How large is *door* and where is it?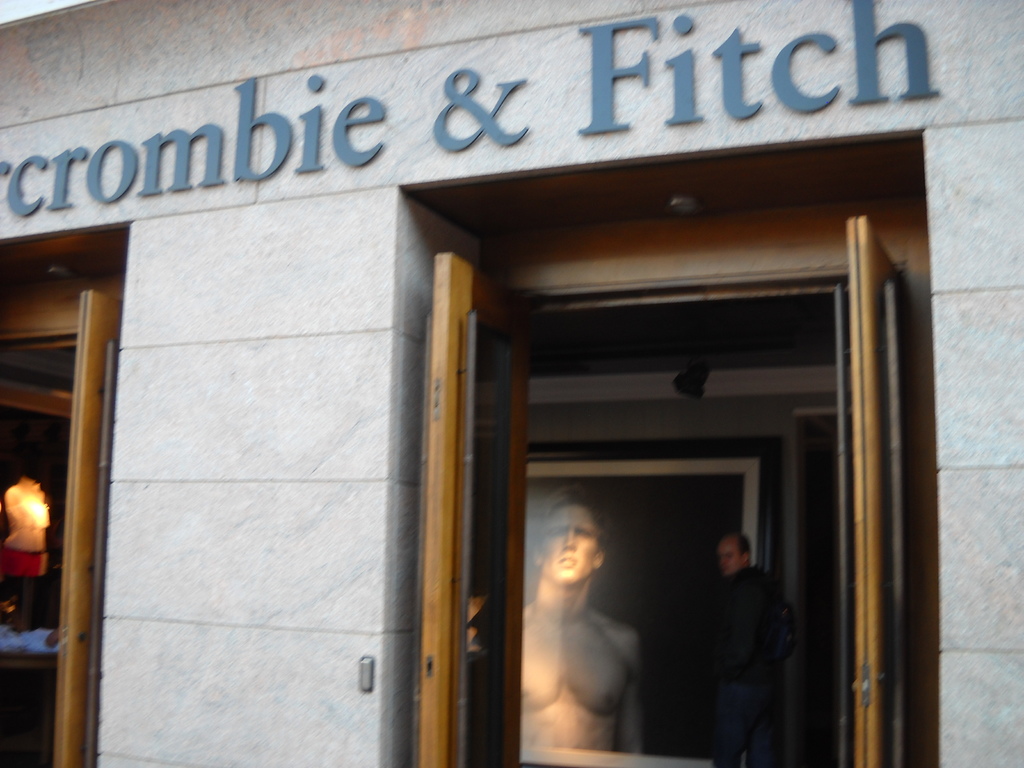
Bounding box: 0,221,124,767.
